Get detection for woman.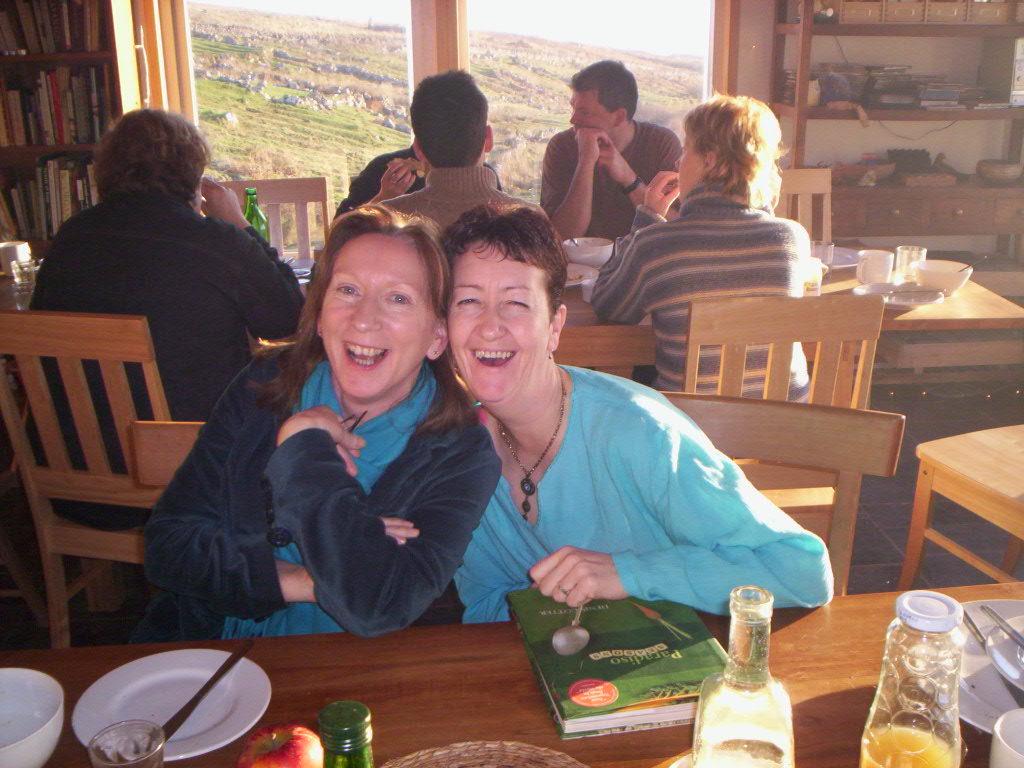
Detection: BBox(592, 89, 800, 409).
